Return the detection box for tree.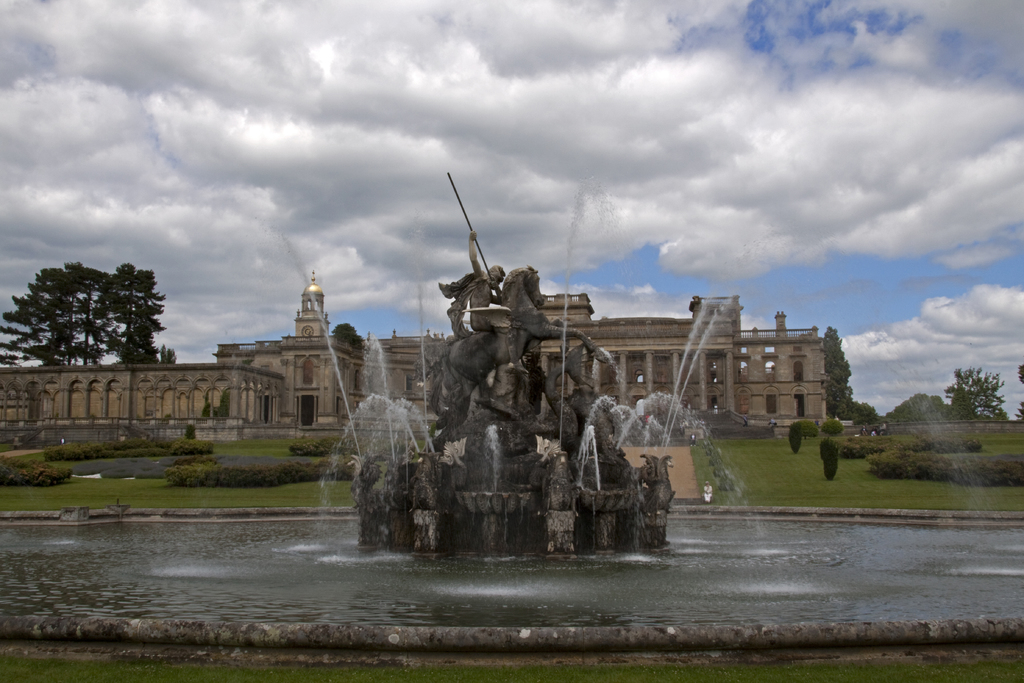
Rect(90, 261, 164, 366).
